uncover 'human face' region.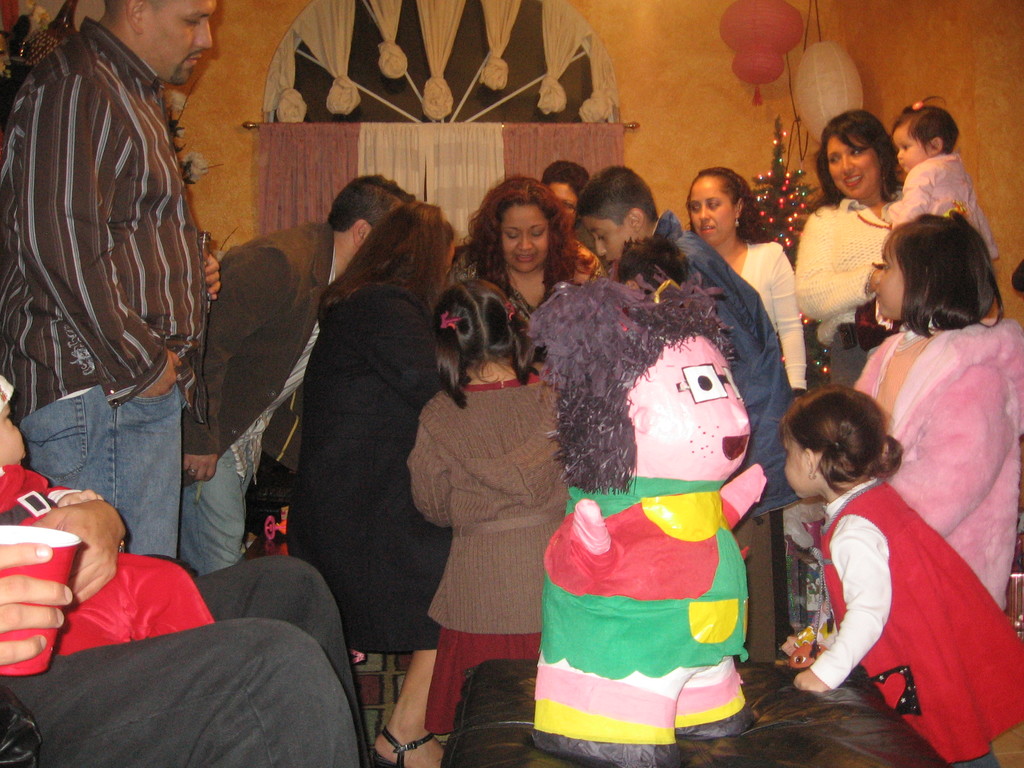
Uncovered: 783, 441, 808, 503.
